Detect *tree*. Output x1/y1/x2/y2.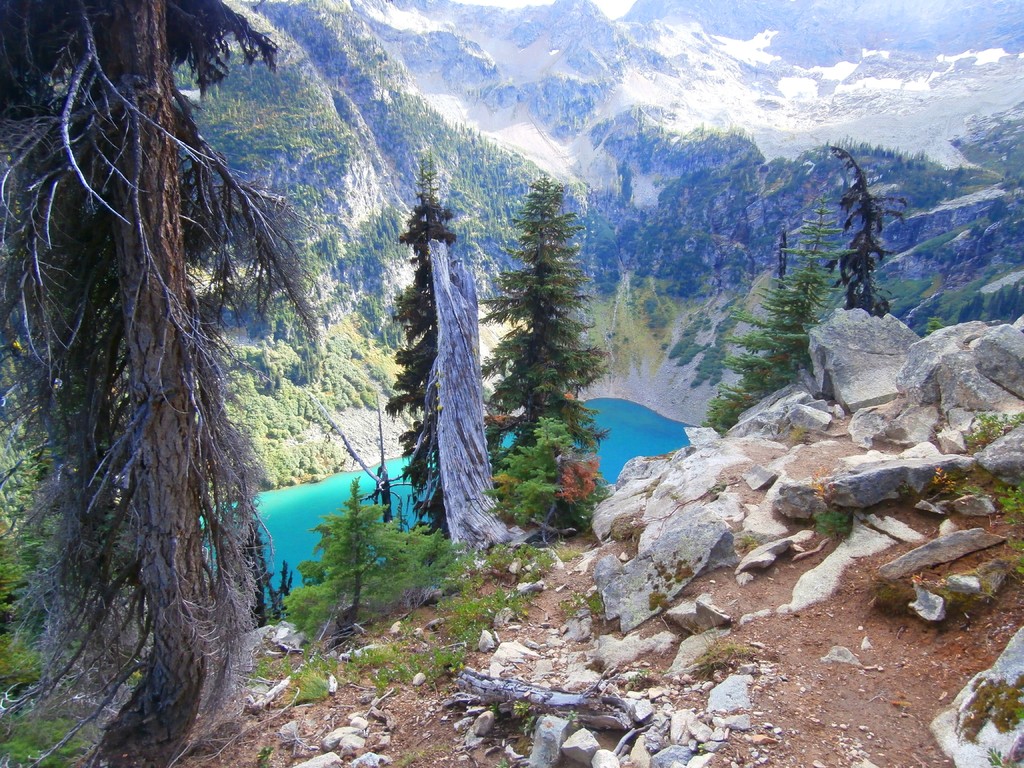
821/145/906/319.
